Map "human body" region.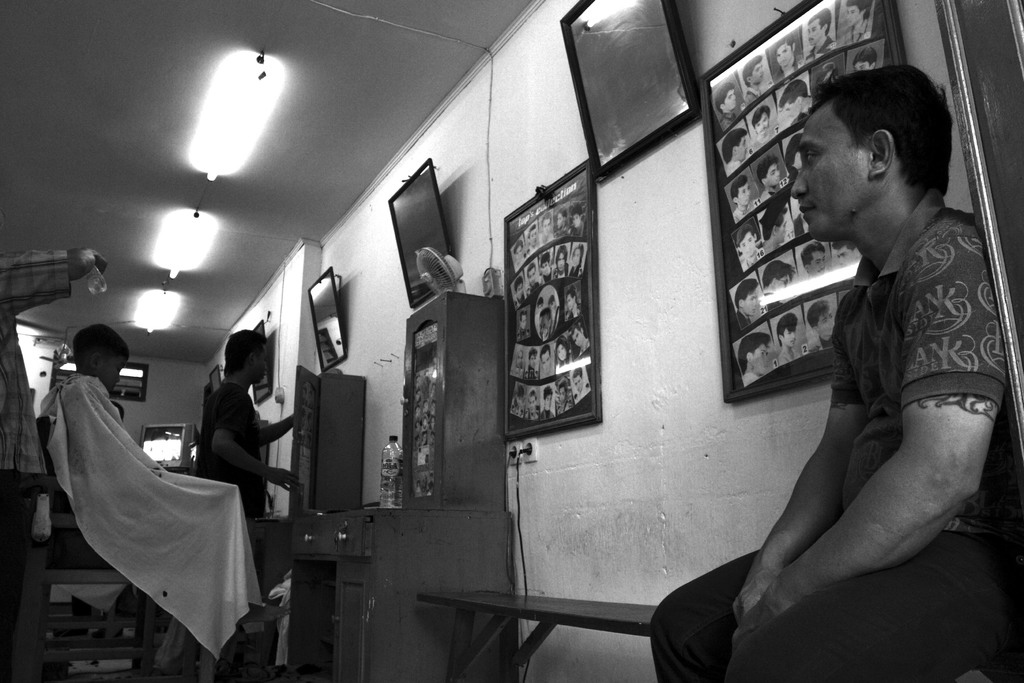
Mapped to 742,333,772,388.
